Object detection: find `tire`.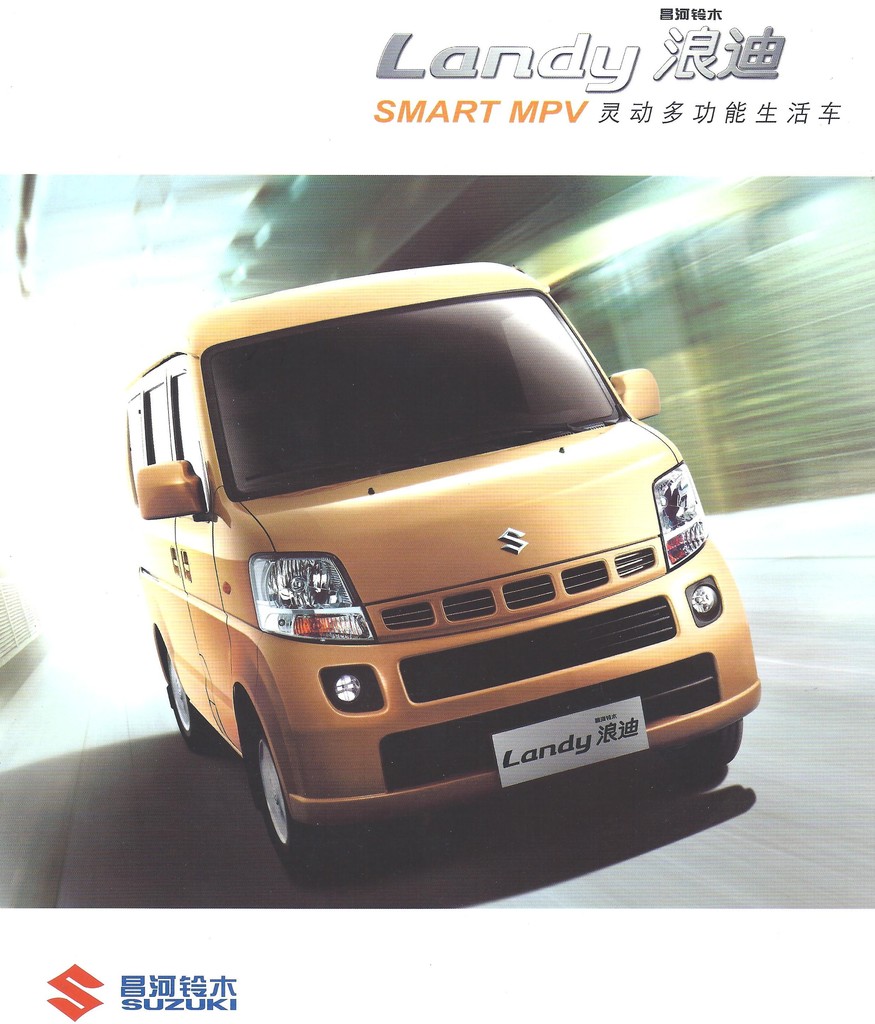
region(672, 720, 749, 772).
